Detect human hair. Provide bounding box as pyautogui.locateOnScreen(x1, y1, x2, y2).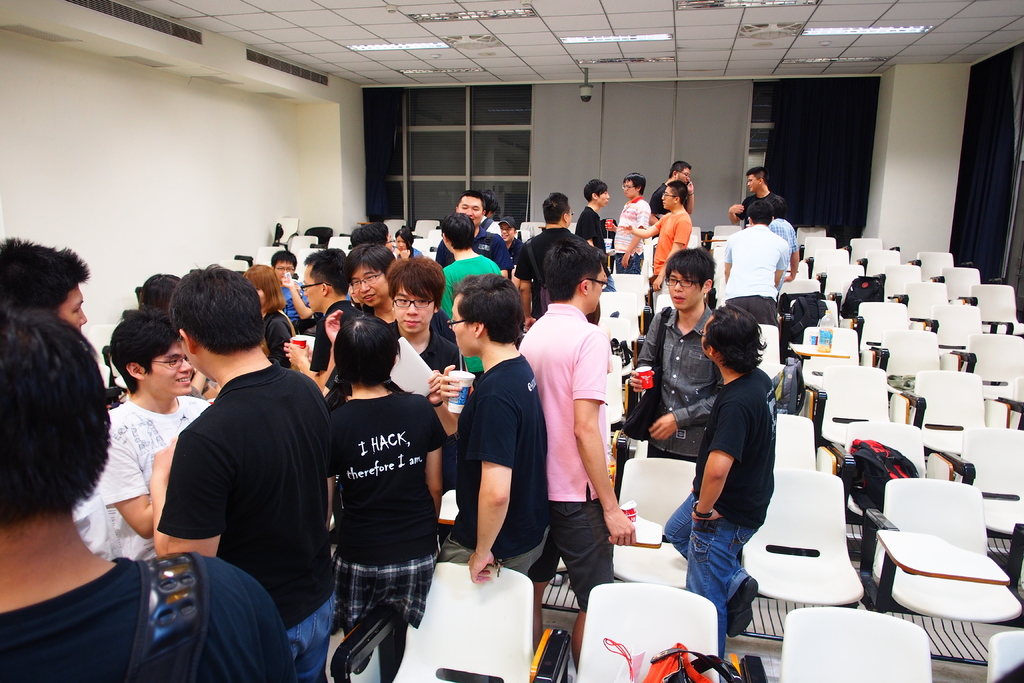
pyautogui.locateOnScreen(456, 188, 487, 216).
